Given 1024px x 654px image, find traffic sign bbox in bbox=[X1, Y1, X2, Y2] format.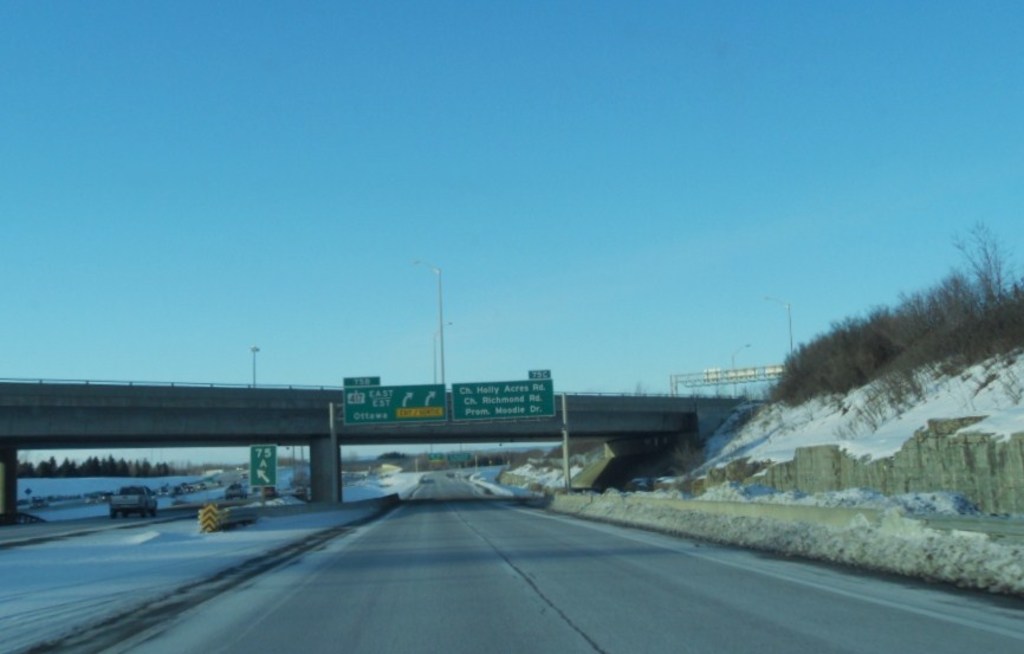
bbox=[249, 441, 276, 491].
